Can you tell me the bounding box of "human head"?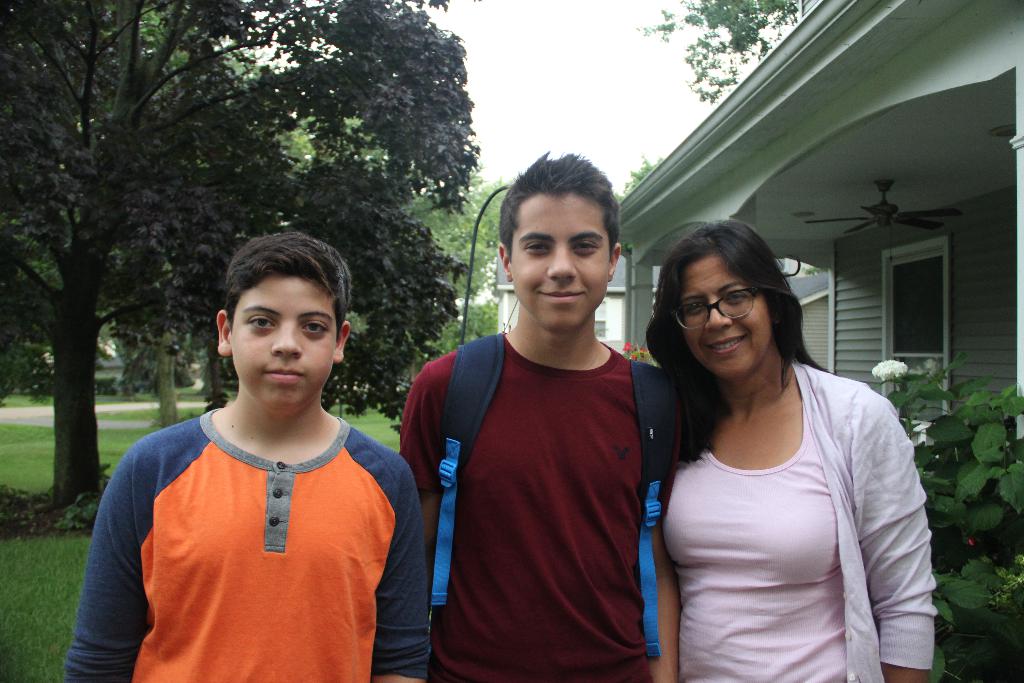
locate(495, 154, 623, 336).
